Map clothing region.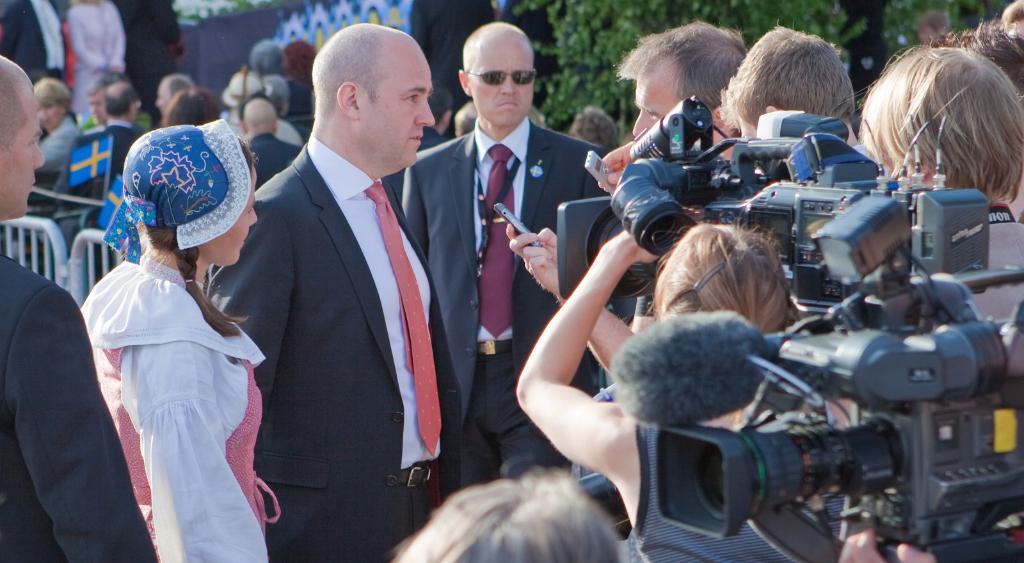
Mapped to (left=197, top=134, right=461, bottom=562).
